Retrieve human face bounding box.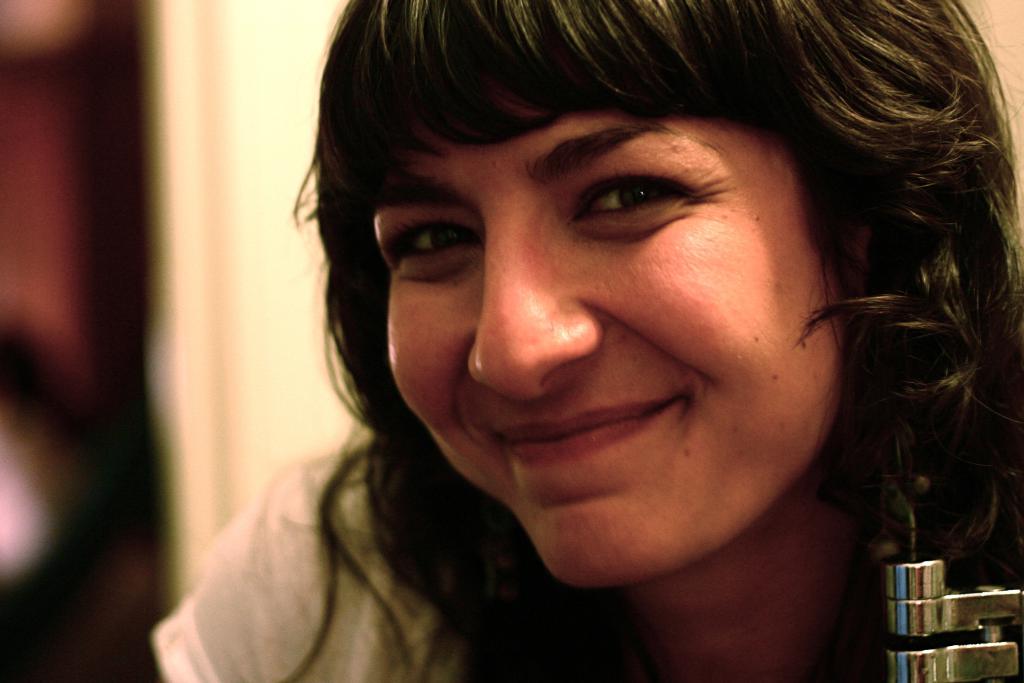
Bounding box: region(371, 74, 845, 590).
